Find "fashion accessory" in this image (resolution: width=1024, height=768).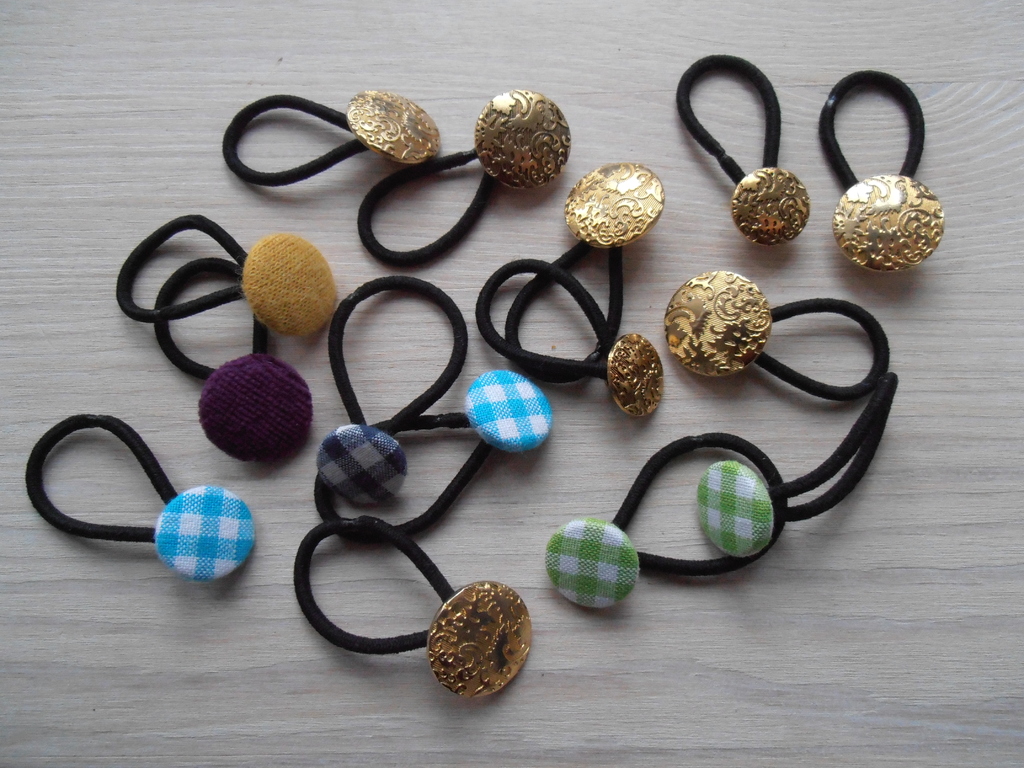
{"left": 25, "top": 410, "right": 255, "bottom": 579}.
